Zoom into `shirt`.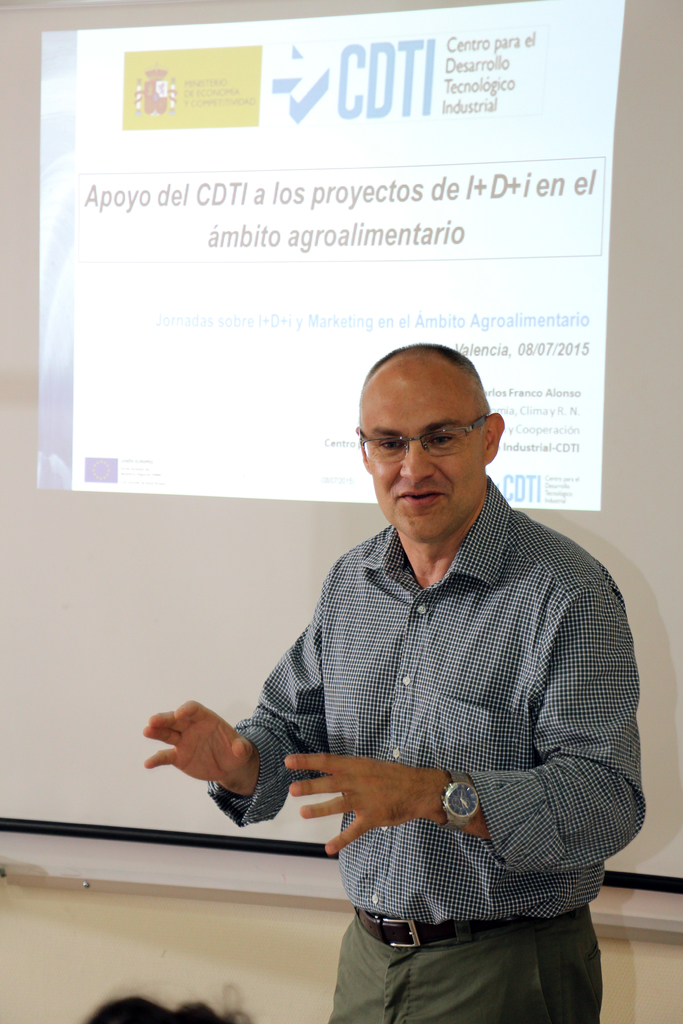
Zoom target: [202,475,646,924].
